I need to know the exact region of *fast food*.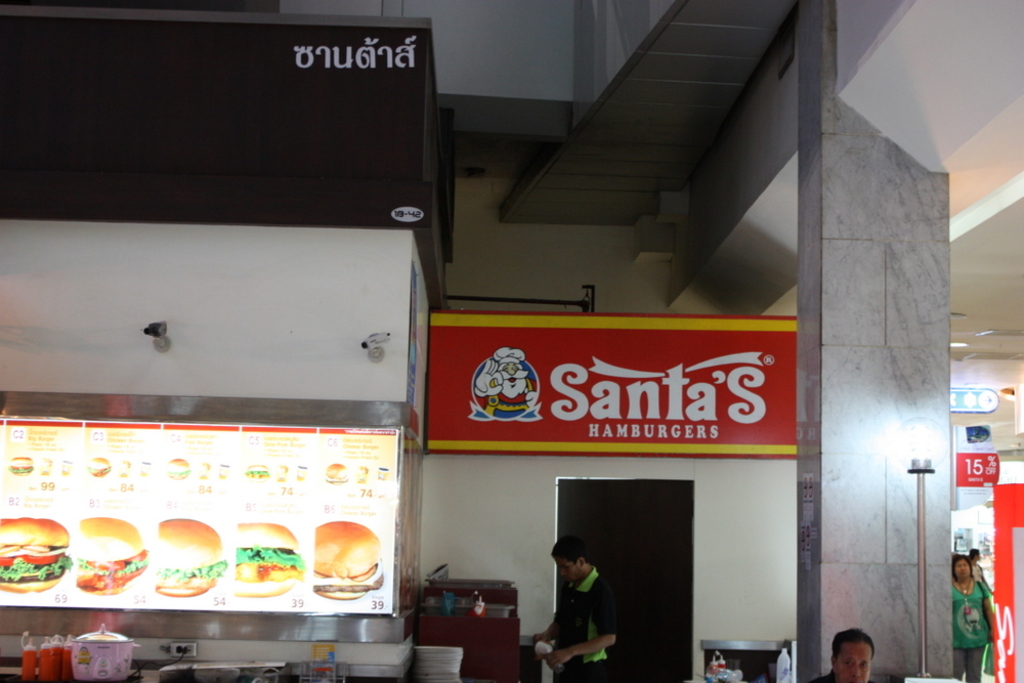
Region: (39,460,52,478).
